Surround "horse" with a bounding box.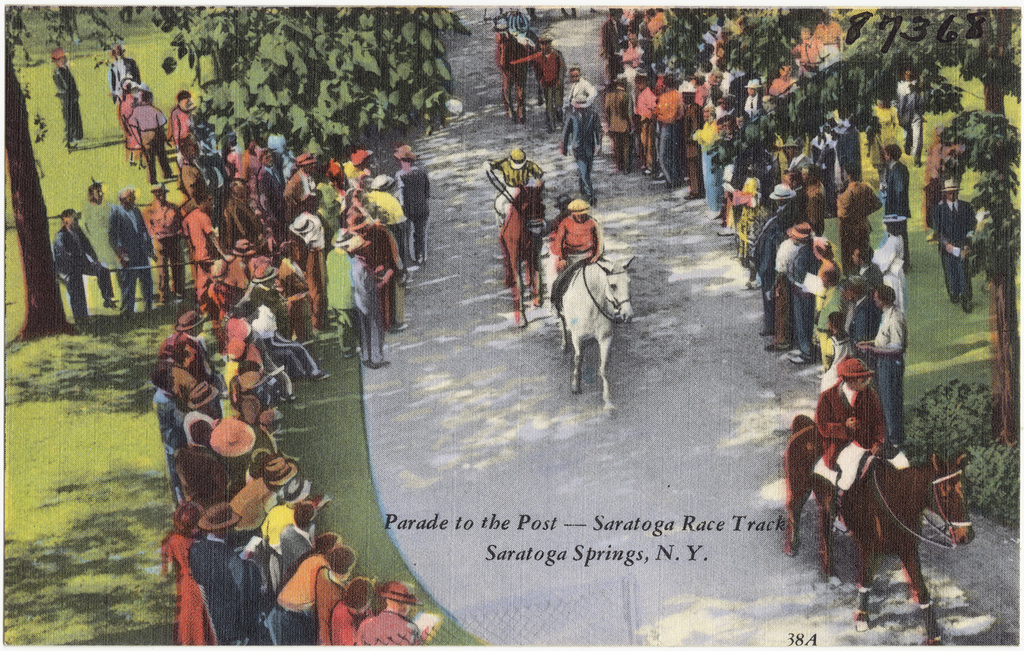
locate(499, 184, 554, 328).
